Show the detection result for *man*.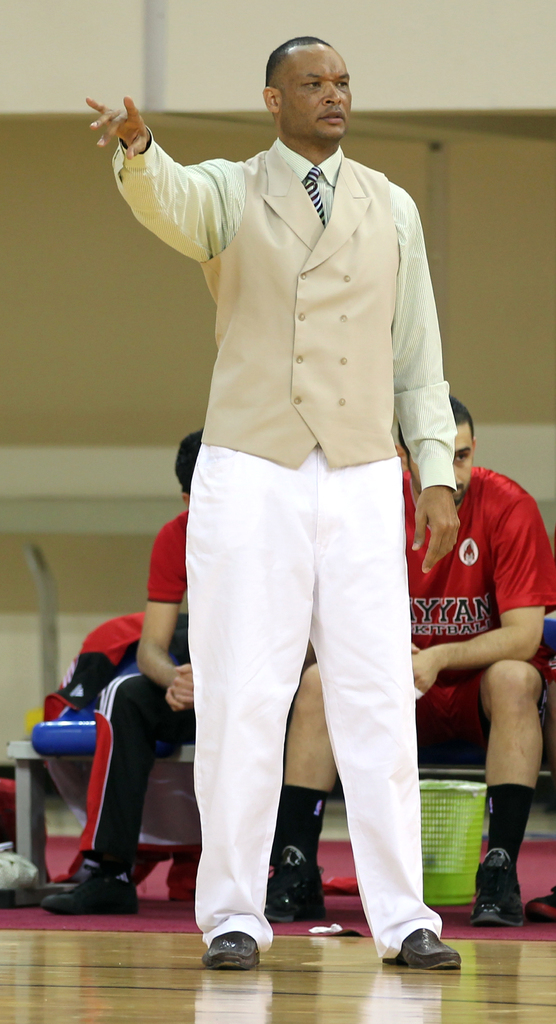
261/390/555/926.
